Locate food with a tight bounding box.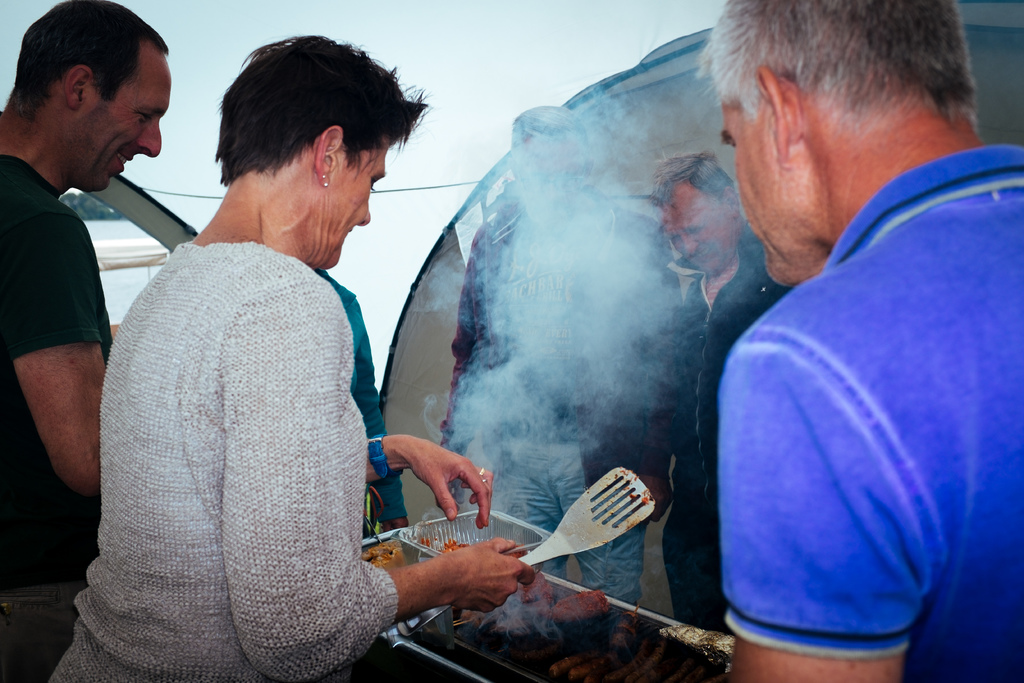
crop(504, 543, 529, 559).
